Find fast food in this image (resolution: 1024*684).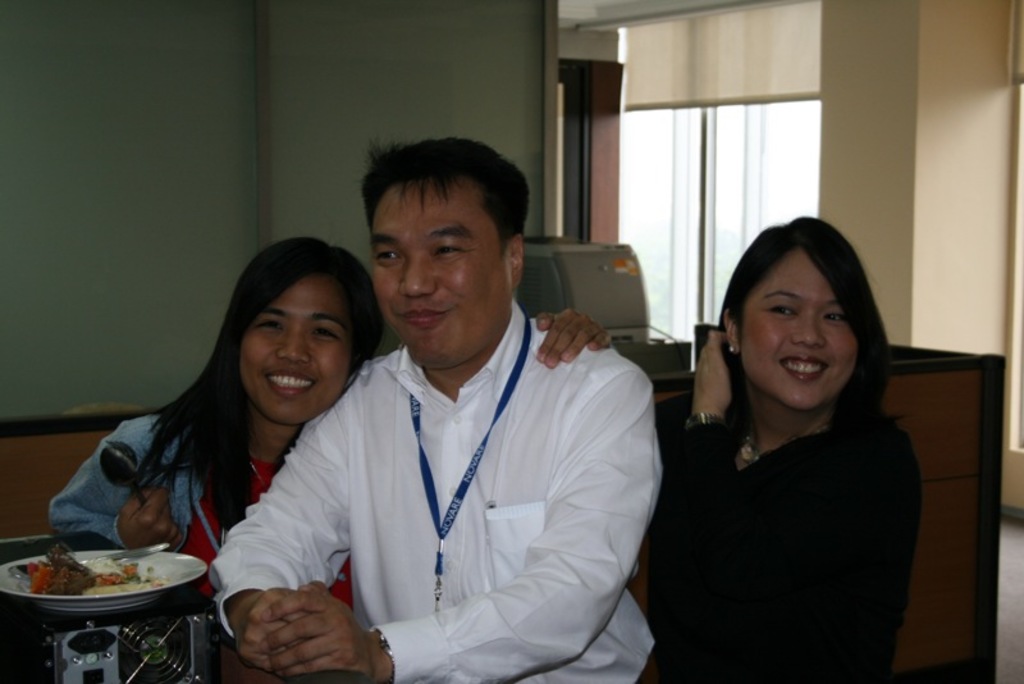
(29, 543, 157, 606).
